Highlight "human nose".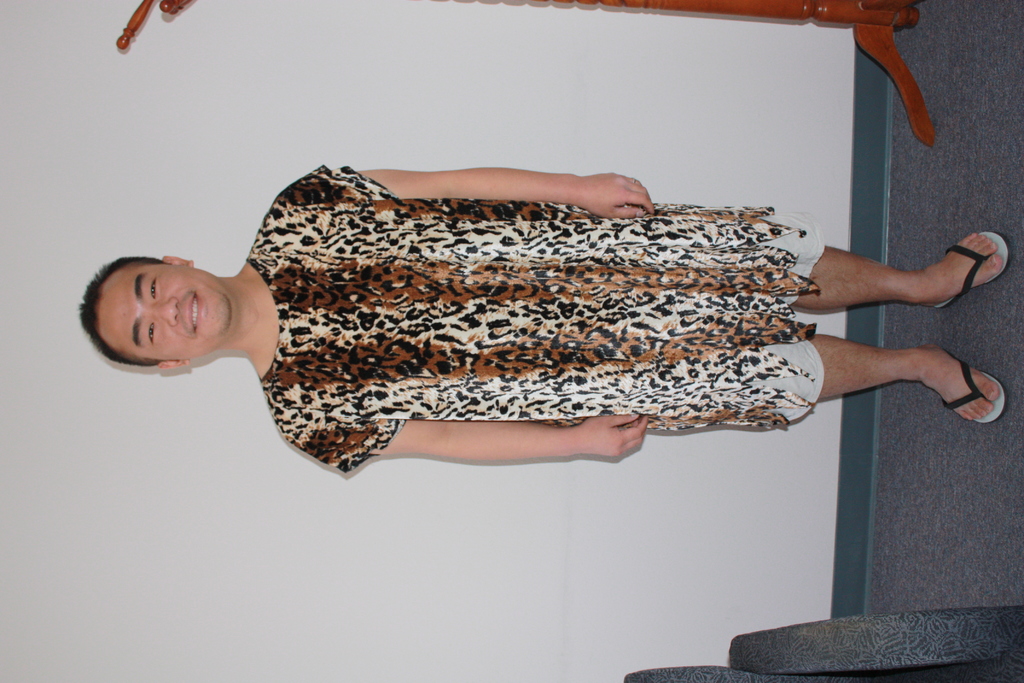
Highlighted region: bbox(152, 295, 179, 325).
